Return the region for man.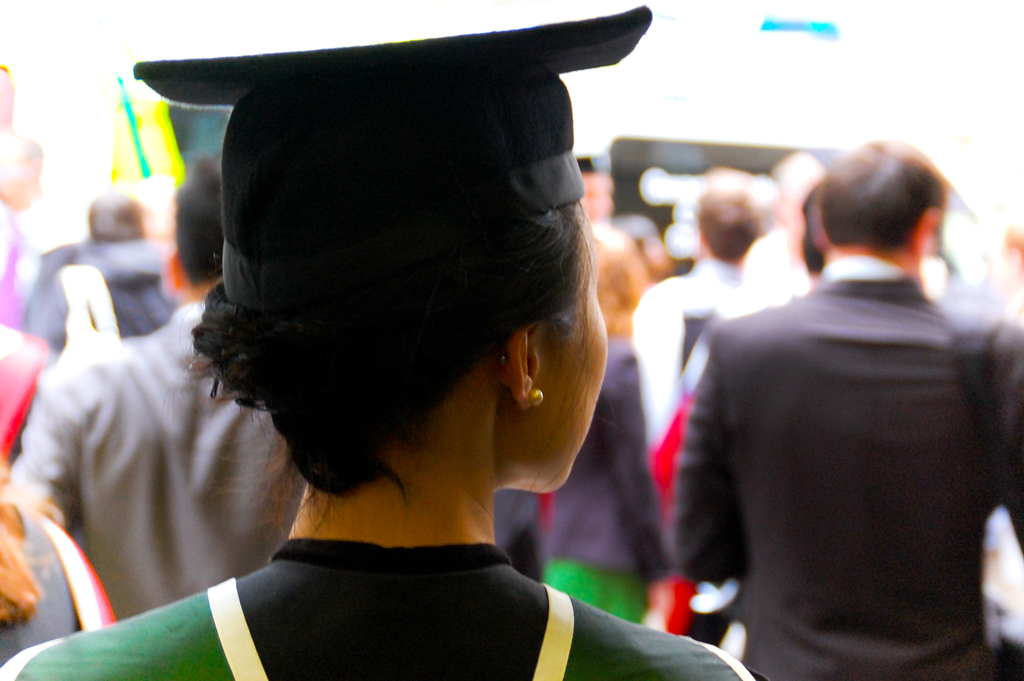
{"x1": 12, "y1": 183, "x2": 186, "y2": 357}.
